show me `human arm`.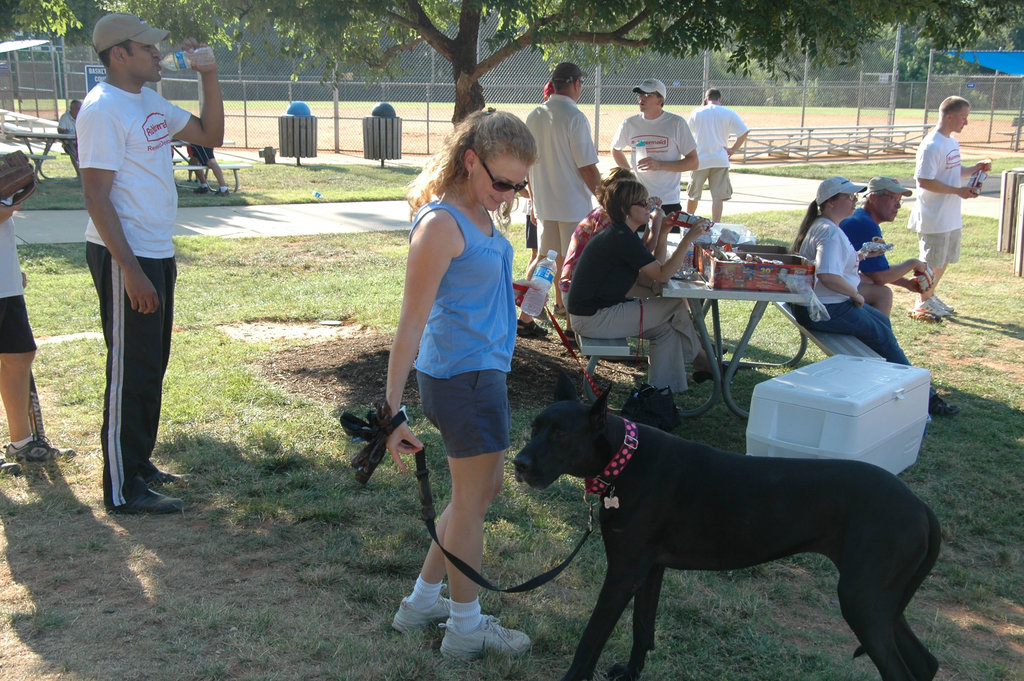
`human arm` is here: box(810, 228, 866, 314).
